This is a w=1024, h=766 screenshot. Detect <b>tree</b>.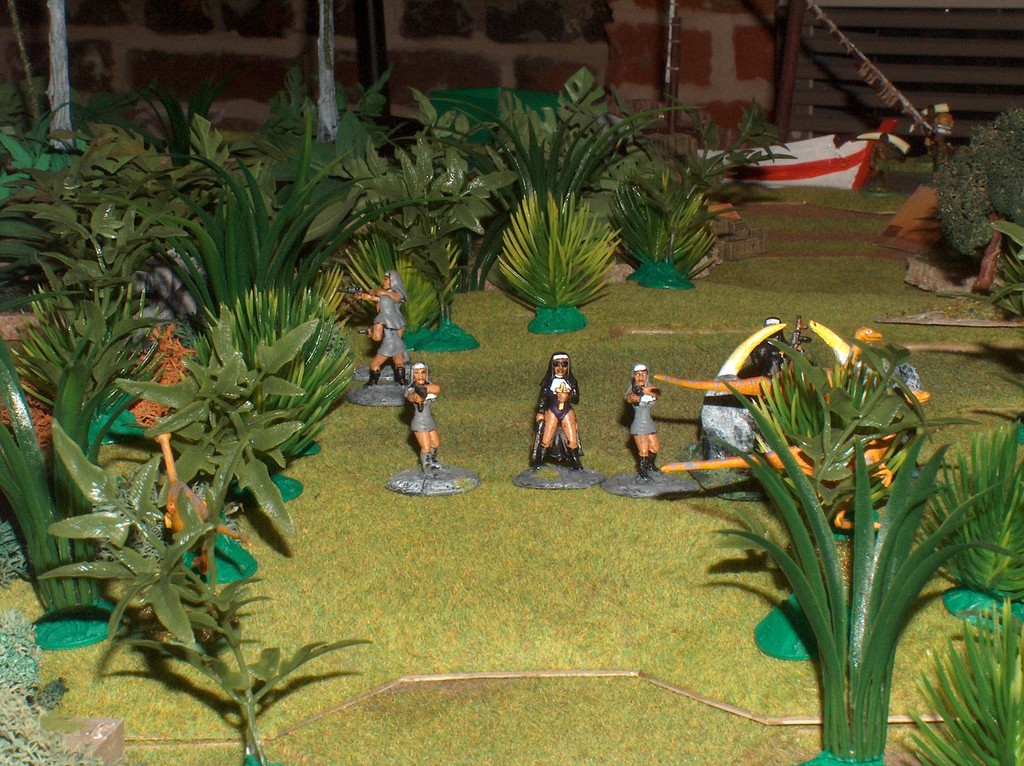
[left=31, top=405, right=374, bottom=765].
